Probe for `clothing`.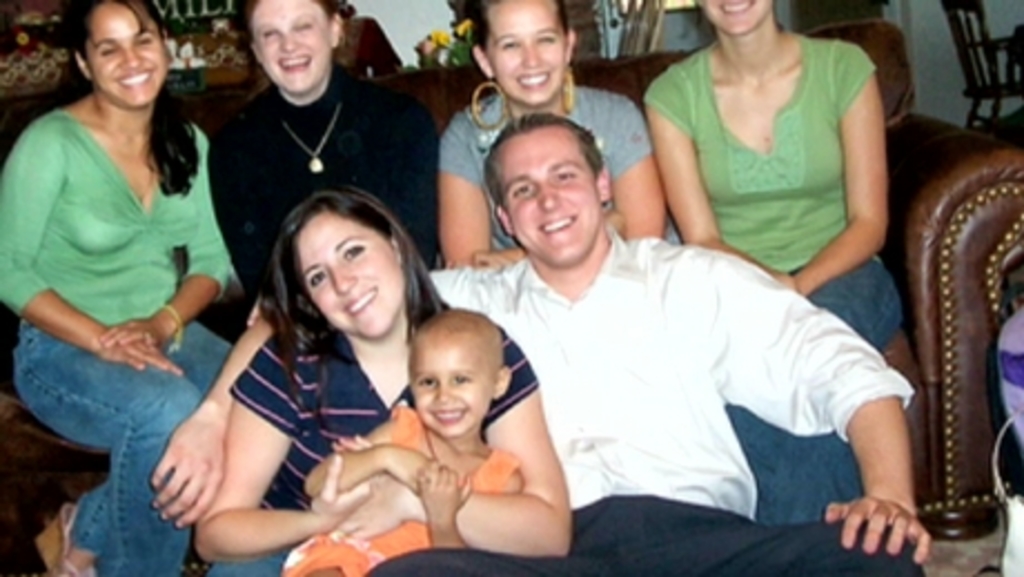
Probe result: (x1=430, y1=223, x2=922, y2=575).
